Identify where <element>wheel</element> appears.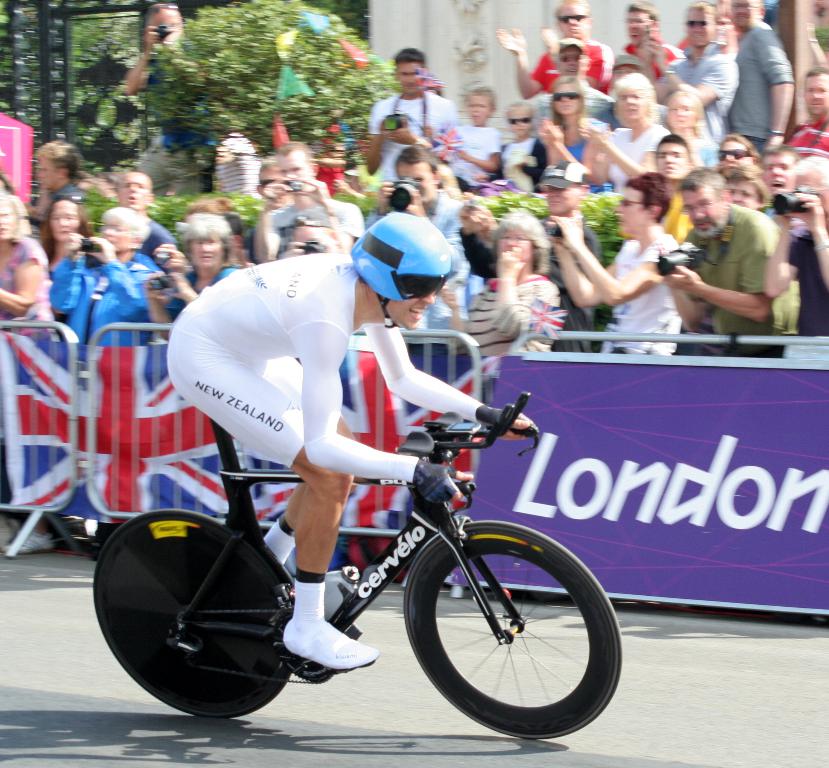
Appears at box(402, 519, 621, 737).
